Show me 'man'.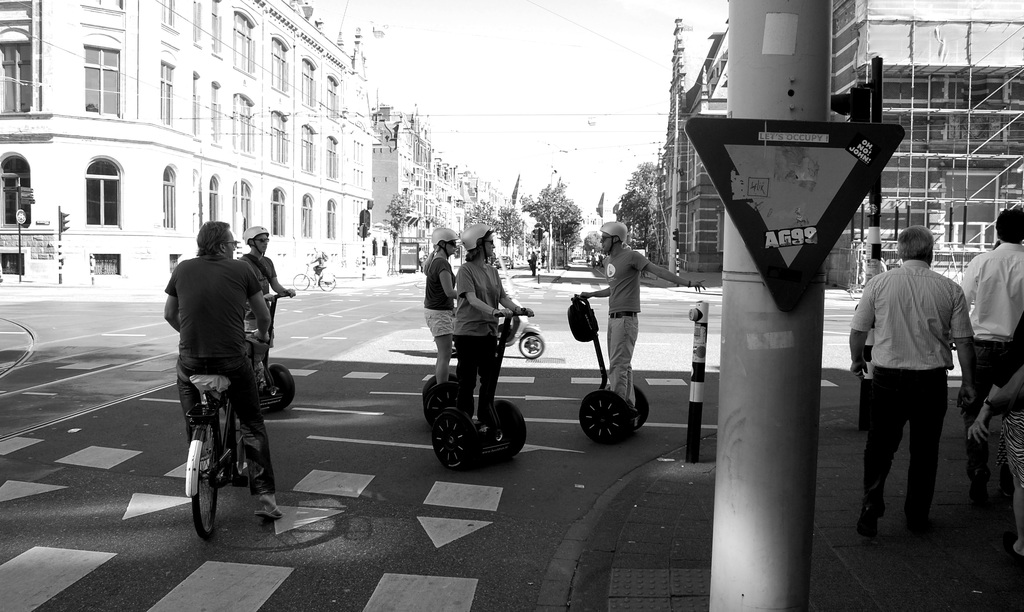
'man' is here: {"left": 163, "top": 221, "right": 283, "bottom": 517}.
